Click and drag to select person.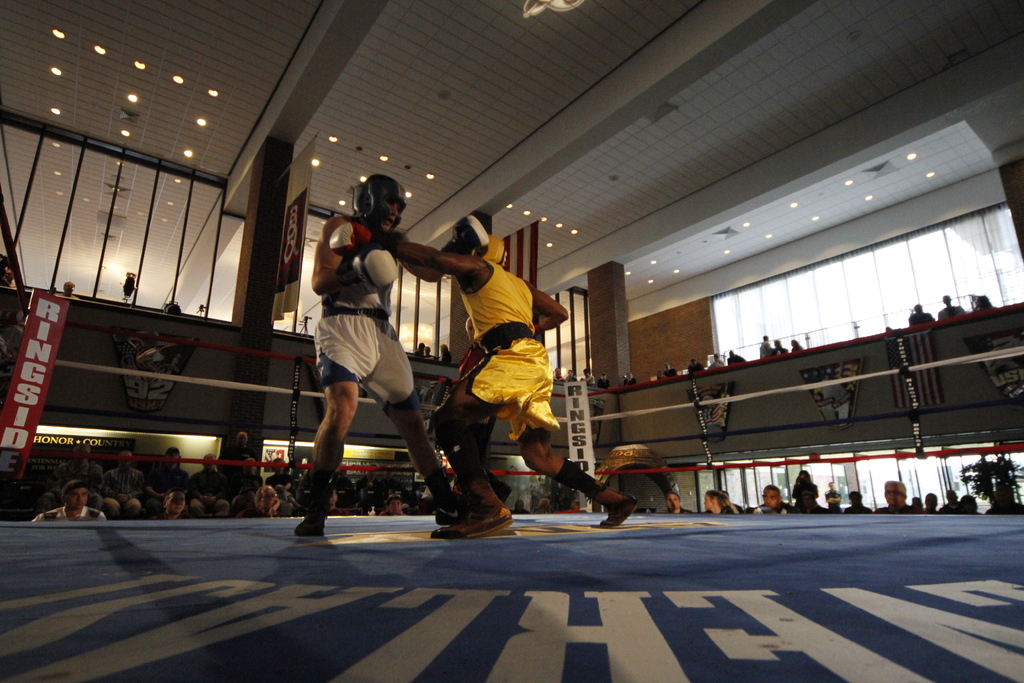
Selection: <region>547, 364, 564, 379</region>.
